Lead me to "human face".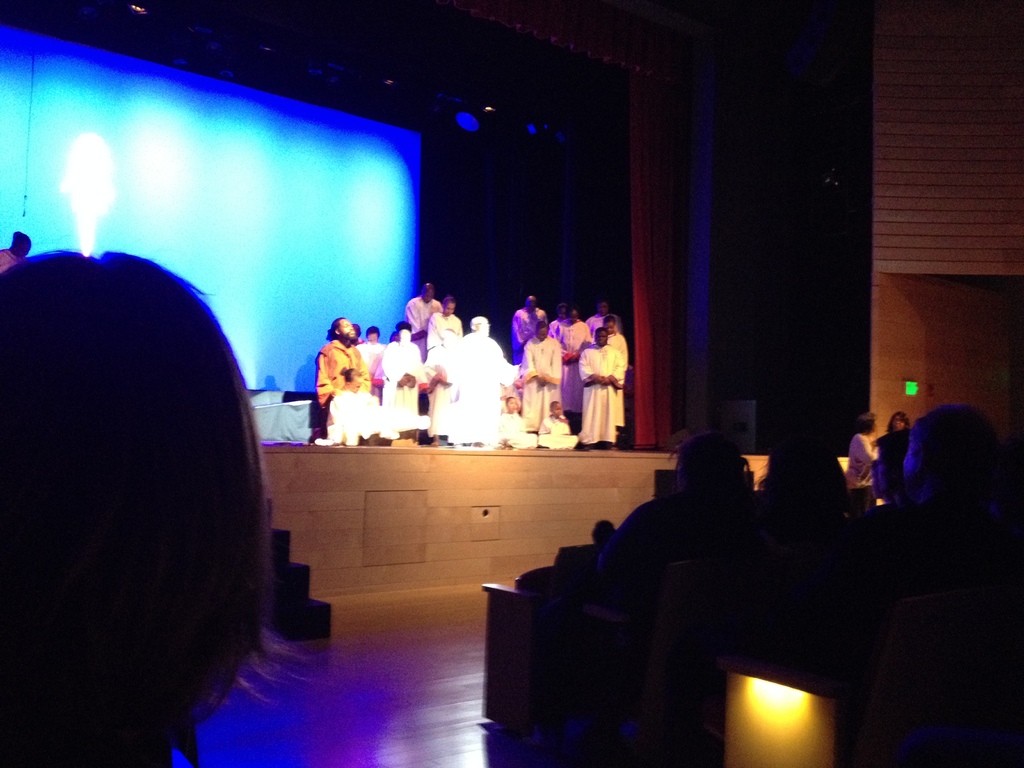
Lead to bbox=(552, 405, 565, 419).
